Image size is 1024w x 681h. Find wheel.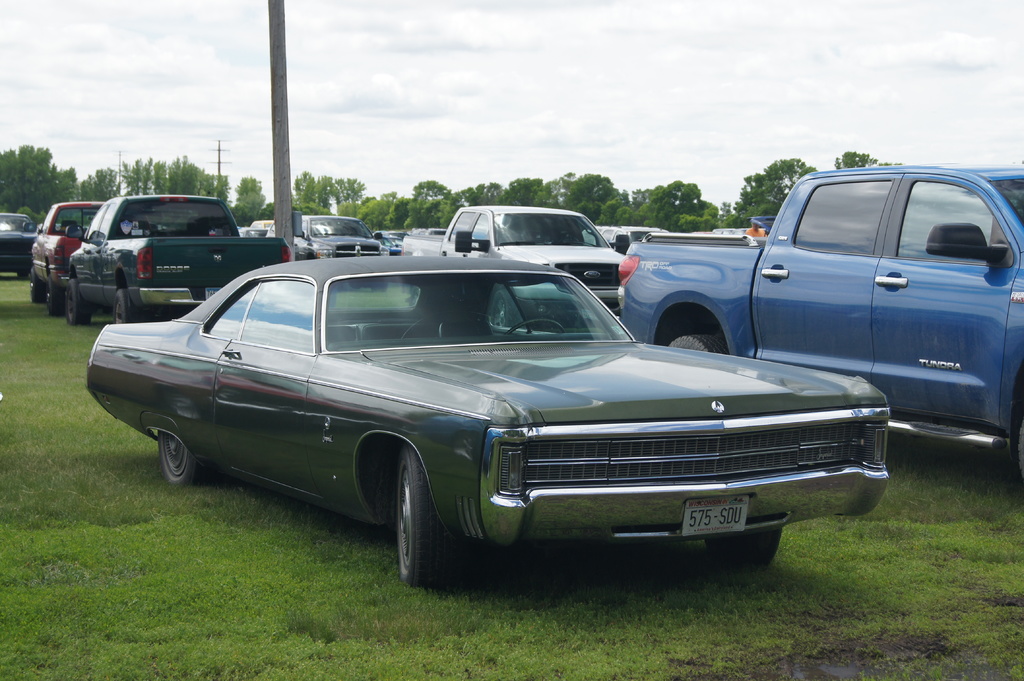
detection(493, 298, 504, 324).
